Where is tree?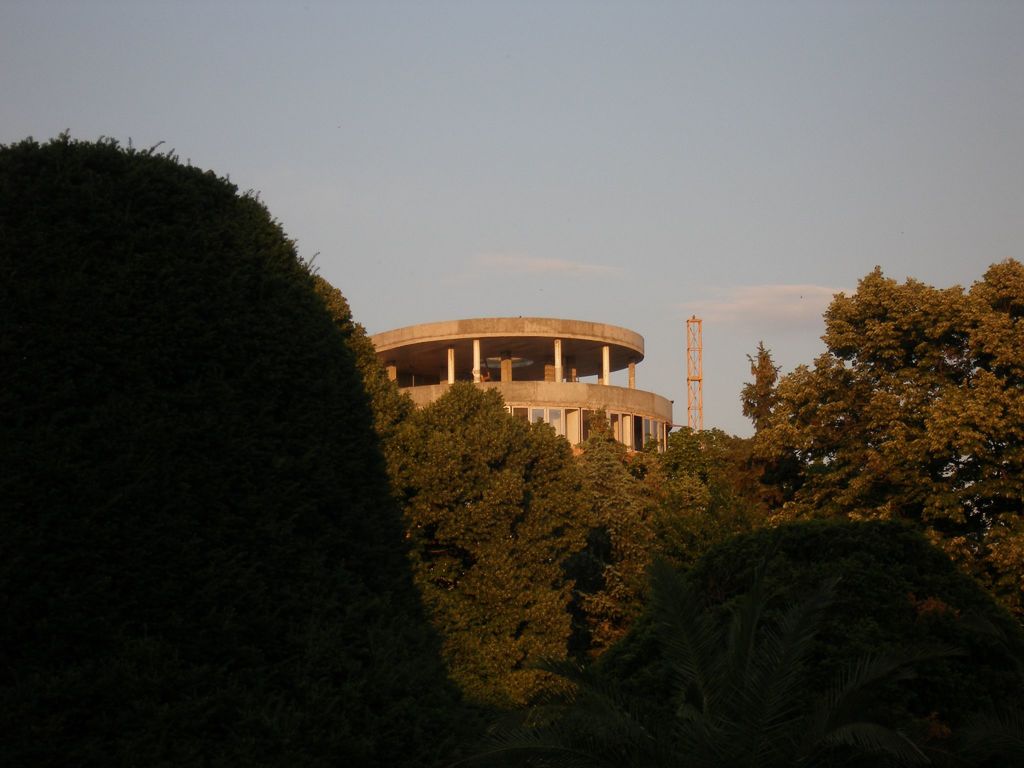
(x1=719, y1=348, x2=806, y2=458).
